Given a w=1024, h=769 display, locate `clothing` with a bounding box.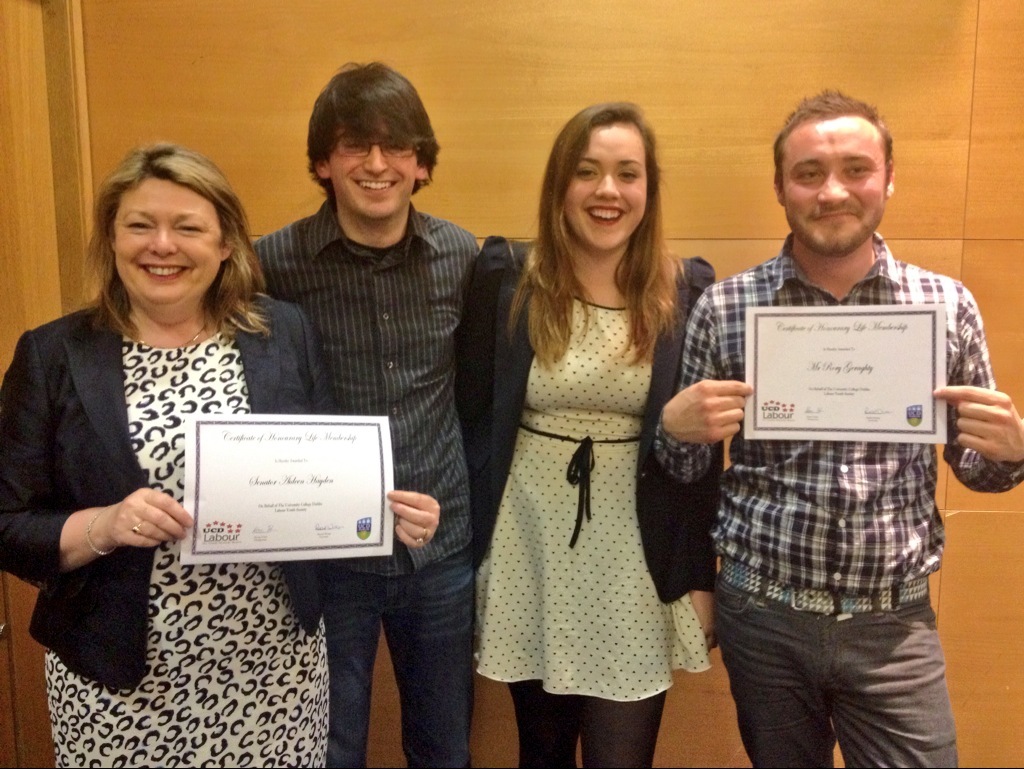
Located: <region>248, 200, 498, 768</region>.
